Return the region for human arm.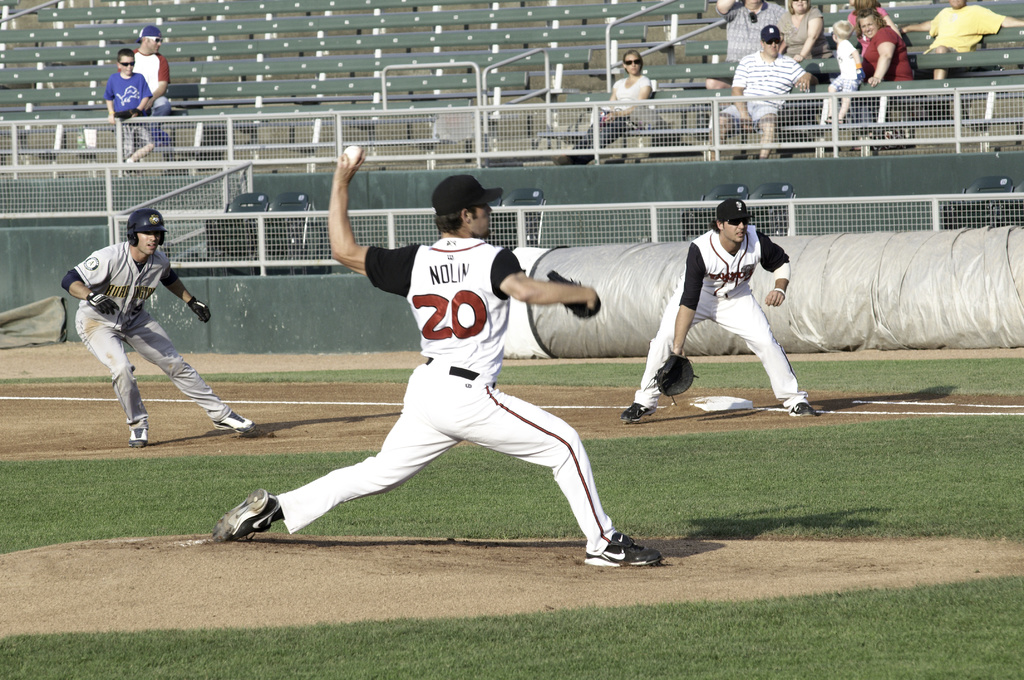
region(731, 61, 753, 132).
